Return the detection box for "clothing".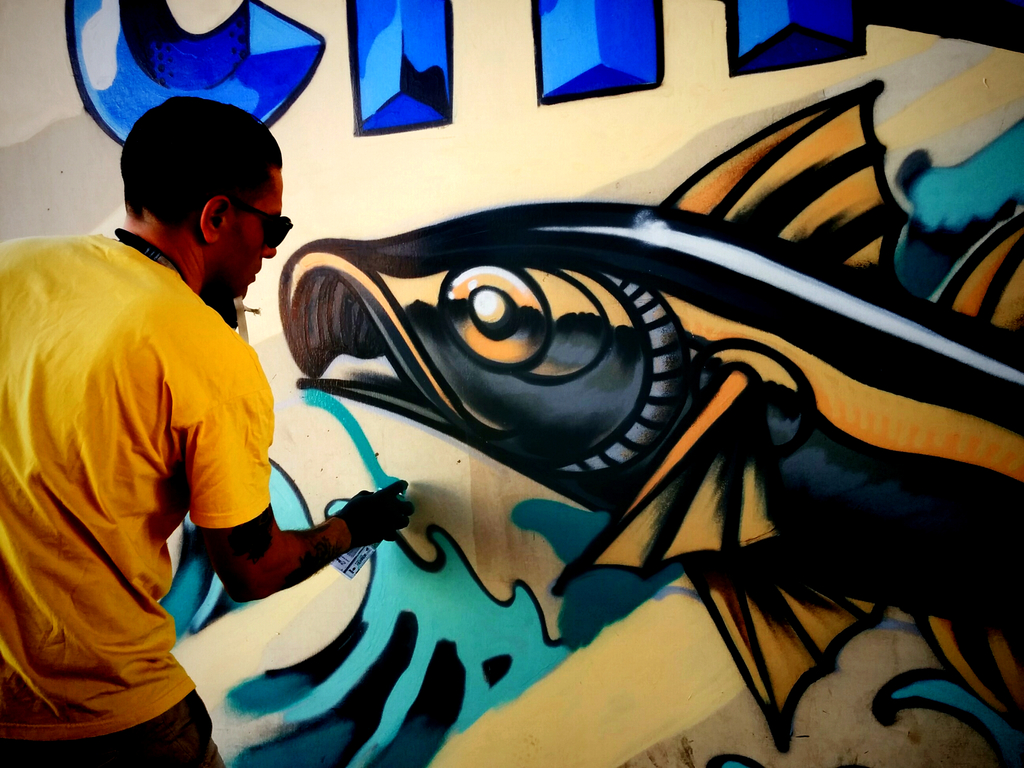
13 167 287 746.
